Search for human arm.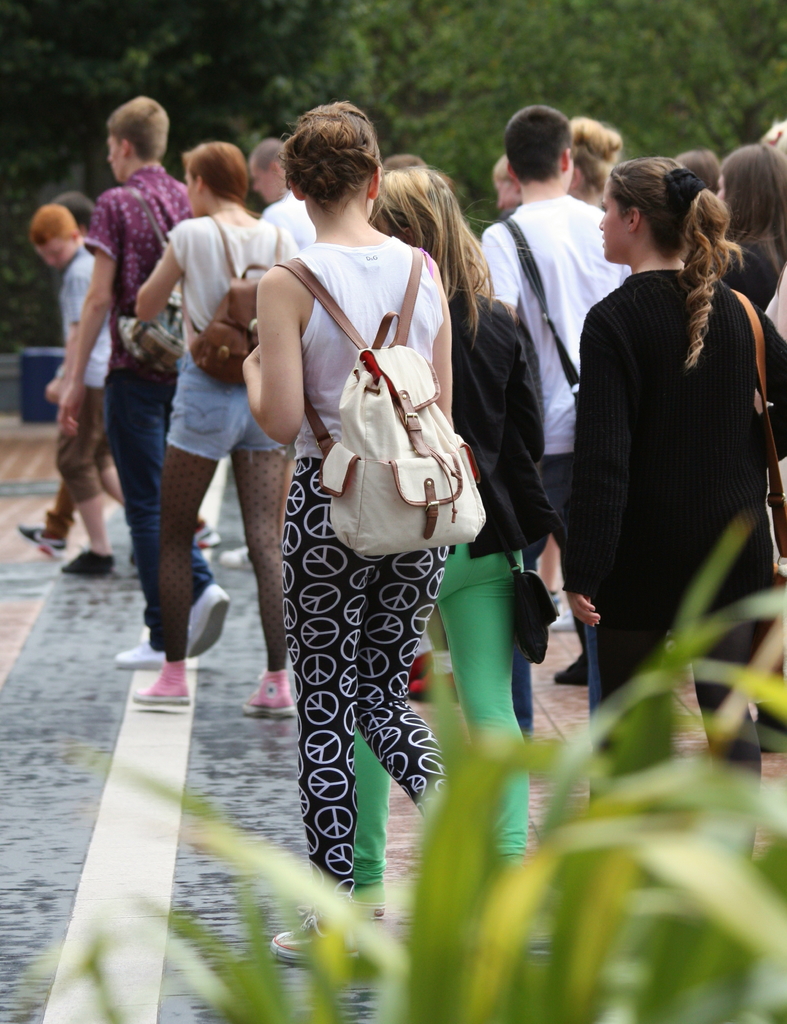
Found at [423,258,455,433].
